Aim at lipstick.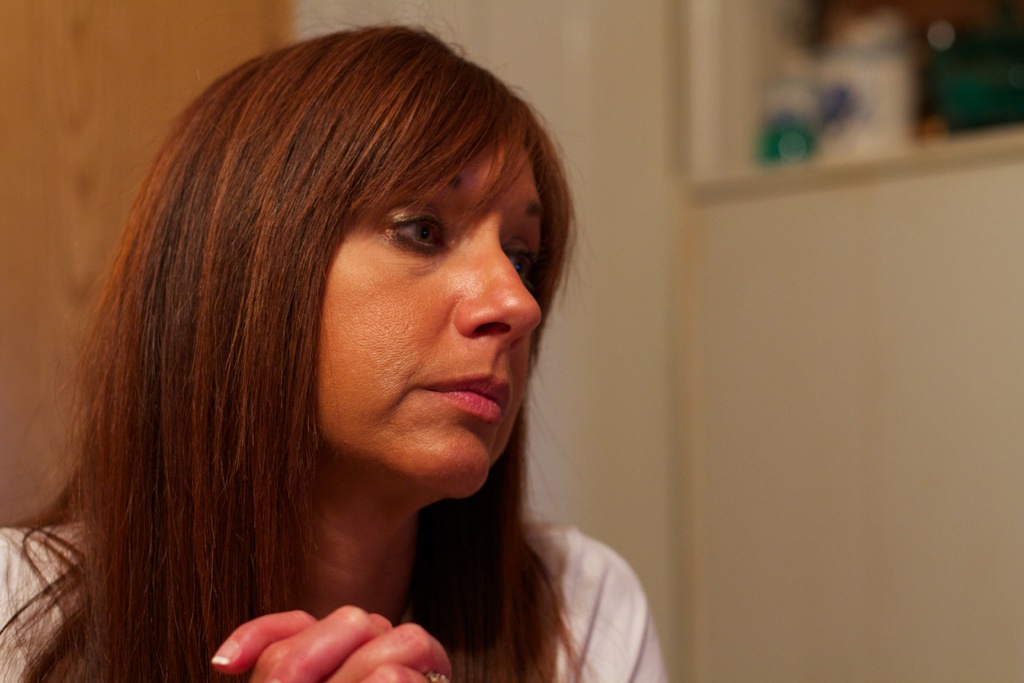
Aimed at <bbox>433, 373, 513, 422</bbox>.
